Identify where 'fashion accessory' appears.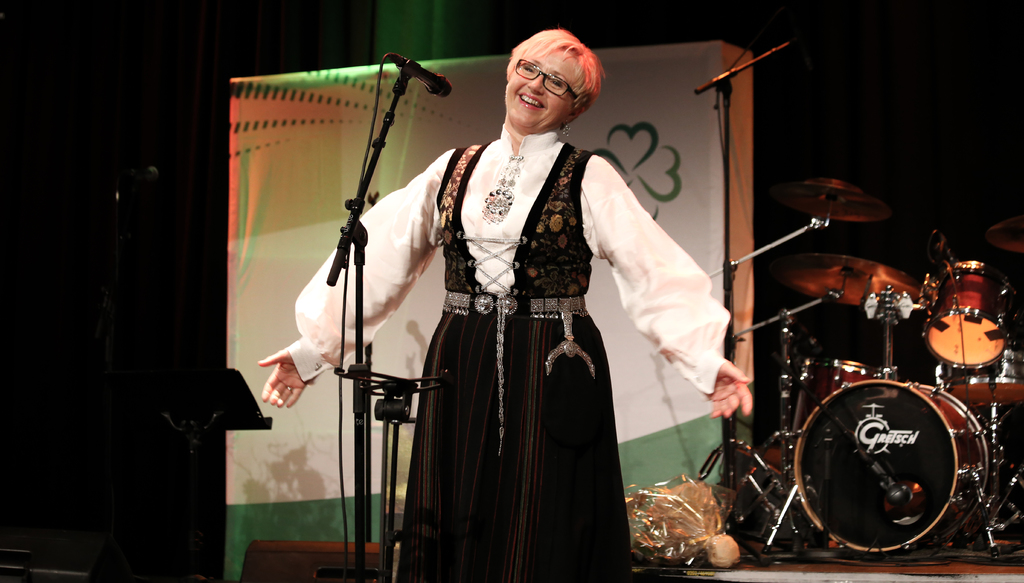
Appears at bbox=(562, 118, 572, 136).
